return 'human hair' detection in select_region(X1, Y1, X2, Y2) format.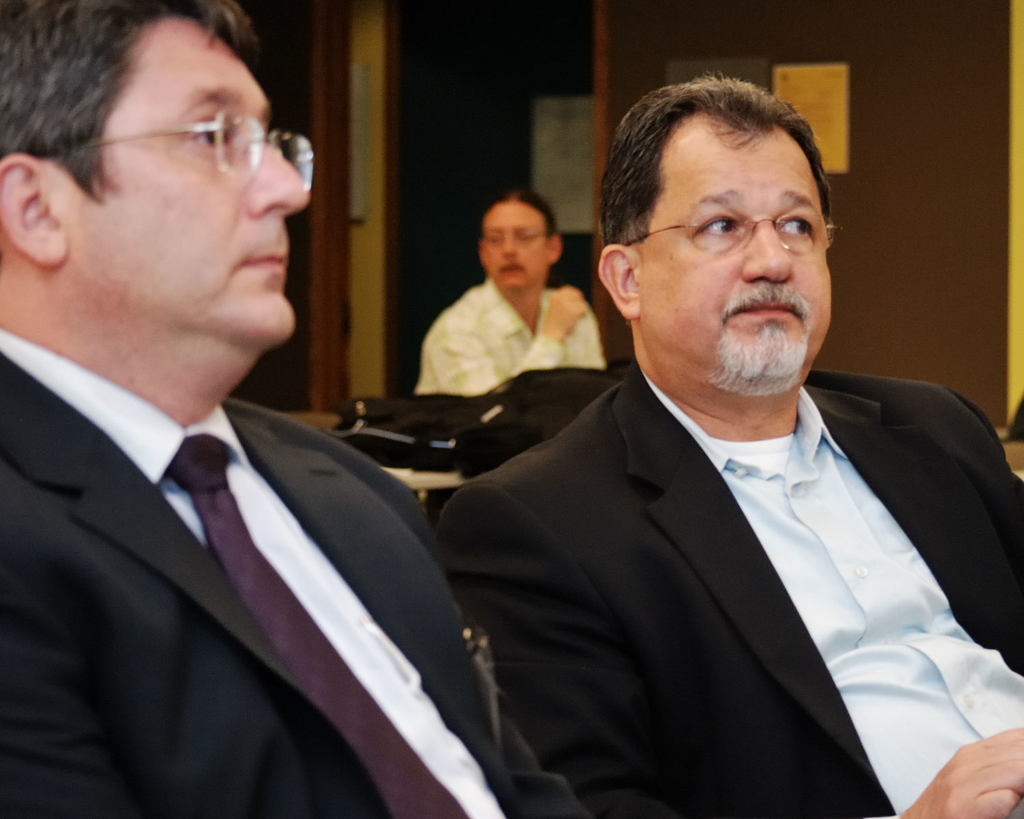
select_region(483, 188, 560, 246).
